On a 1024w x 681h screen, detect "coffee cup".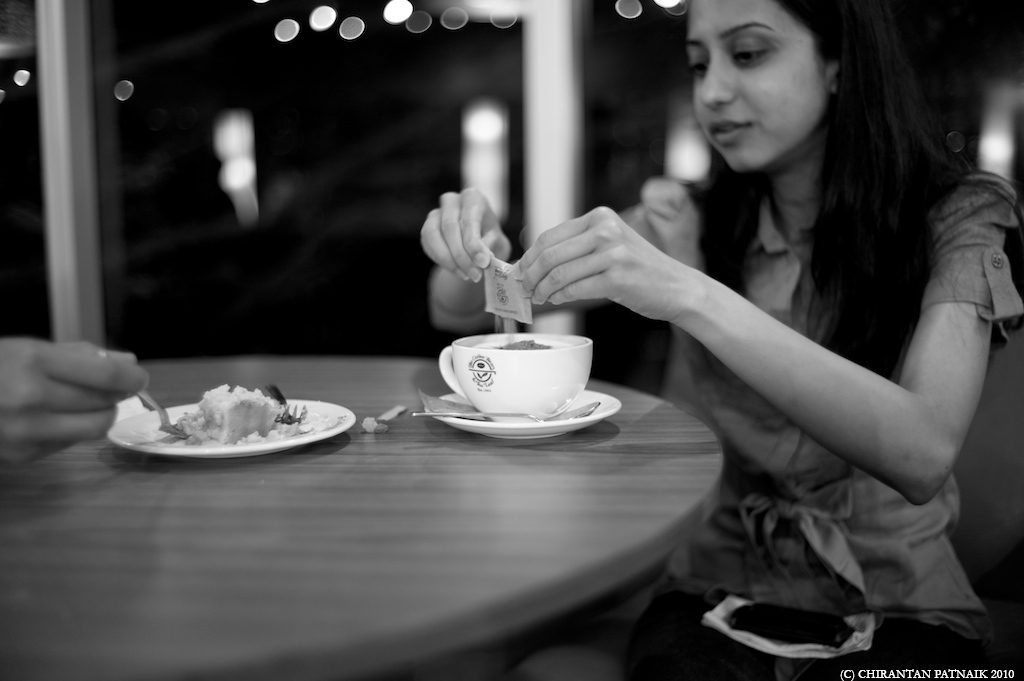
select_region(433, 325, 595, 431).
